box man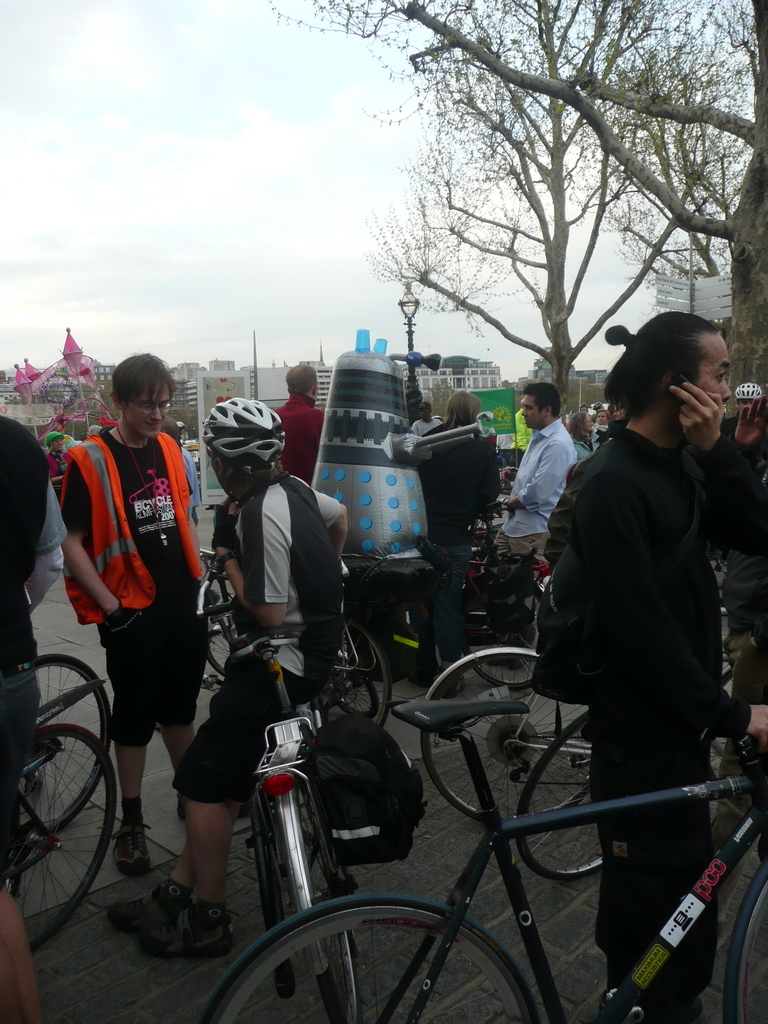
[x1=271, y1=367, x2=333, y2=485]
